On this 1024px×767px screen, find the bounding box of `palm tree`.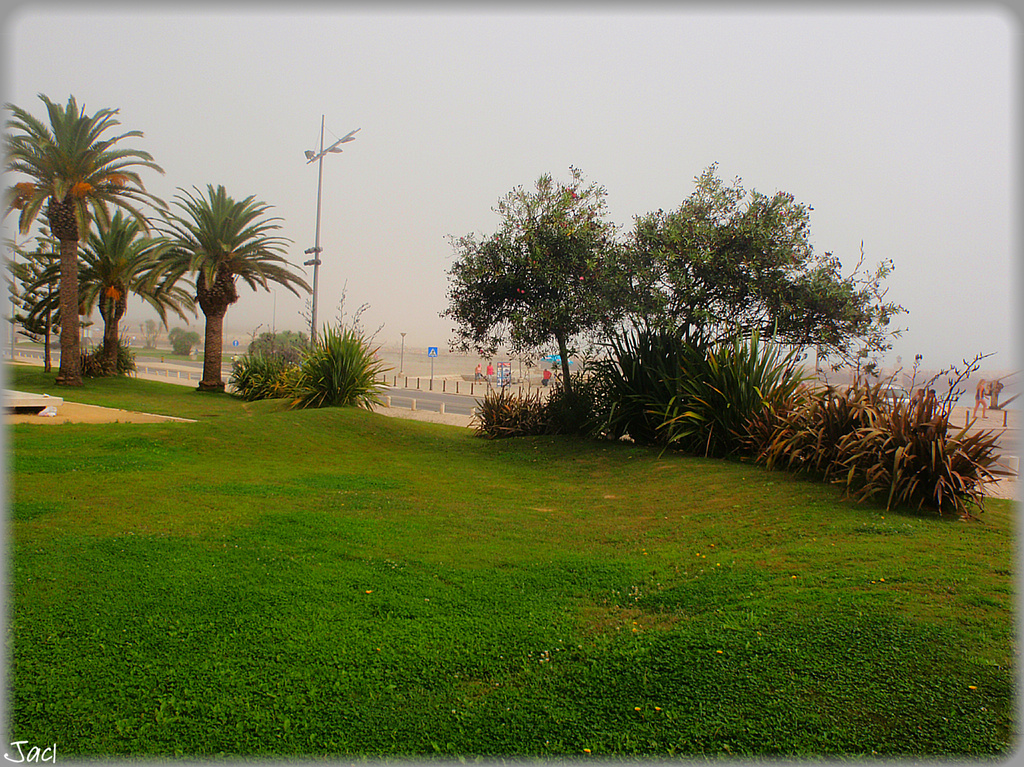
Bounding box: [644,174,916,408].
